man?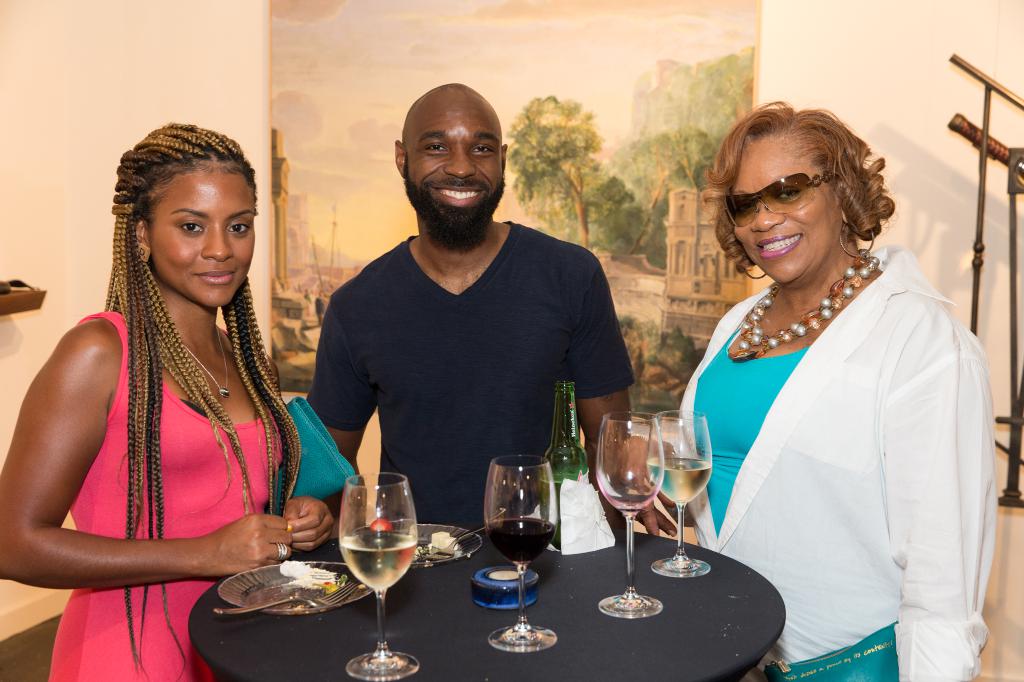
bbox=(285, 95, 643, 546)
